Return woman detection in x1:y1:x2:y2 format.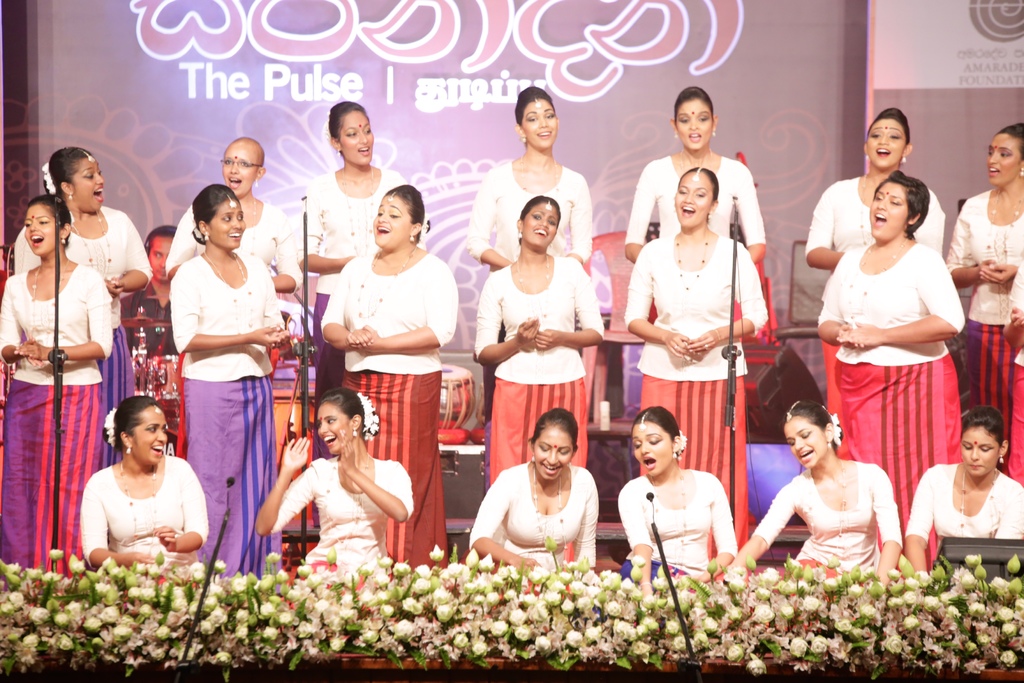
625:83:769:269.
